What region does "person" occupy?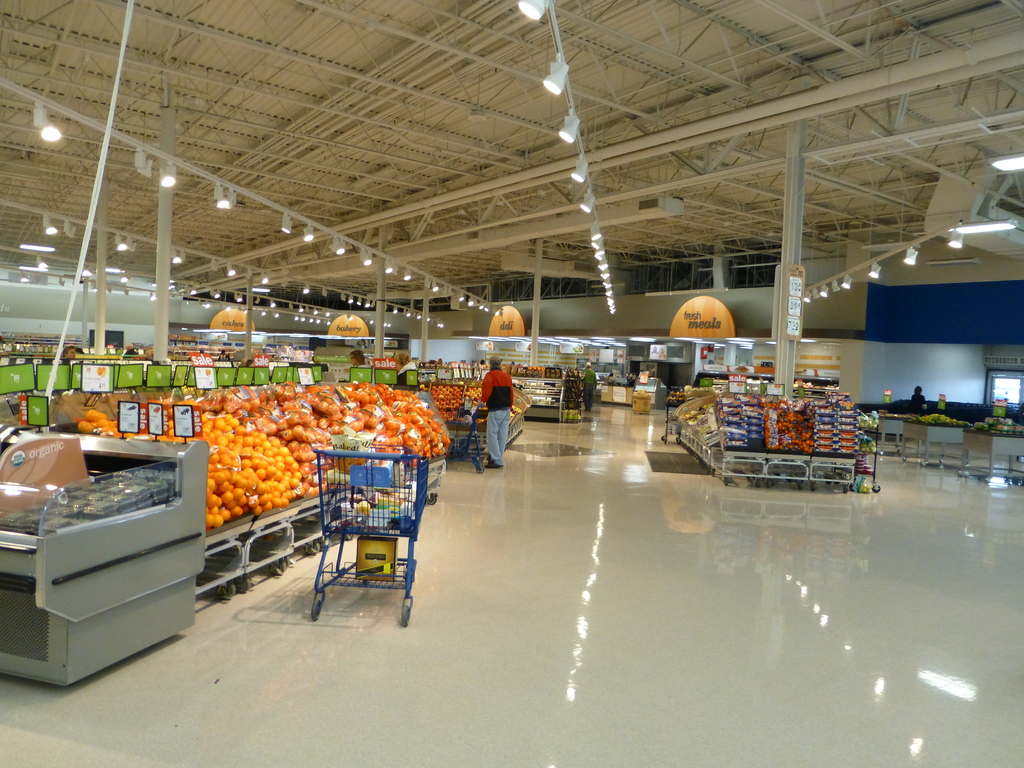
(x1=468, y1=359, x2=520, y2=489).
